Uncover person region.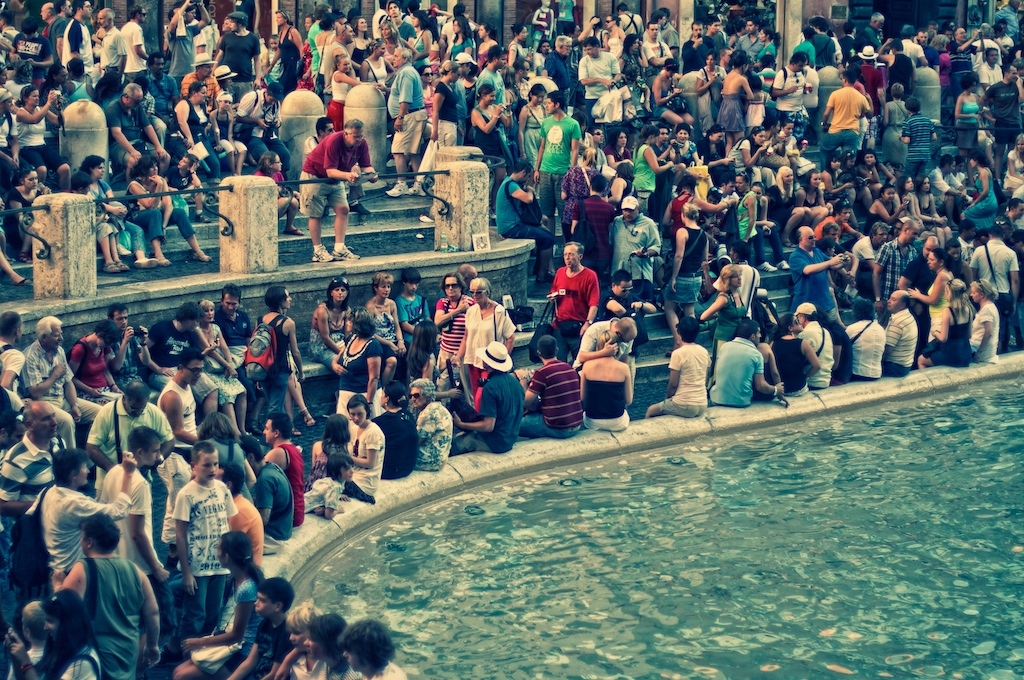
Uncovered: left=394, top=267, right=427, bottom=349.
